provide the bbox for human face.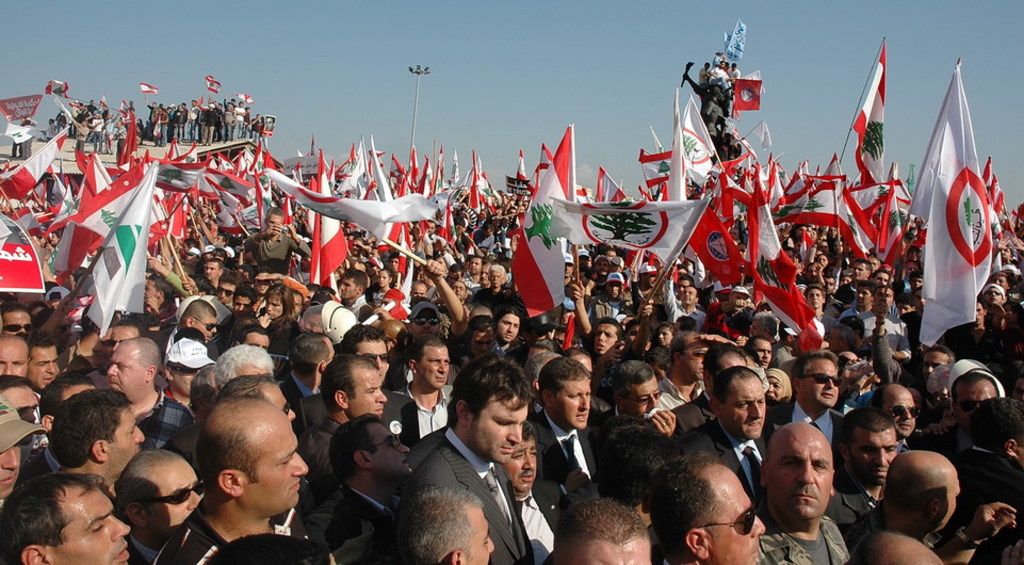
box(623, 377, 660, 420).
